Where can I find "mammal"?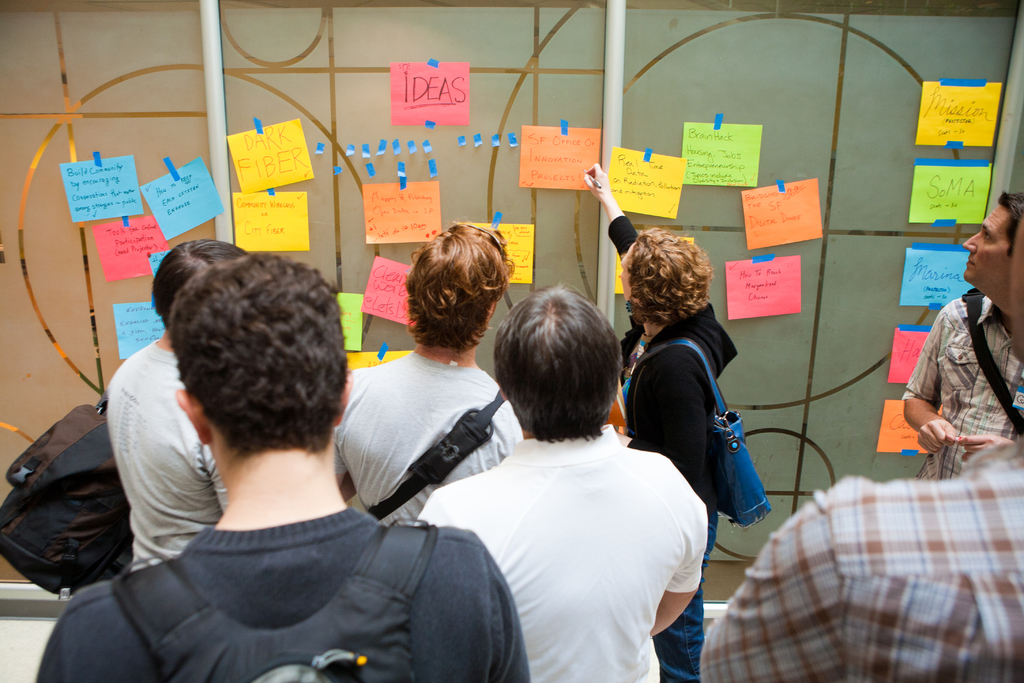
You can find it at 330:215:524:521.
